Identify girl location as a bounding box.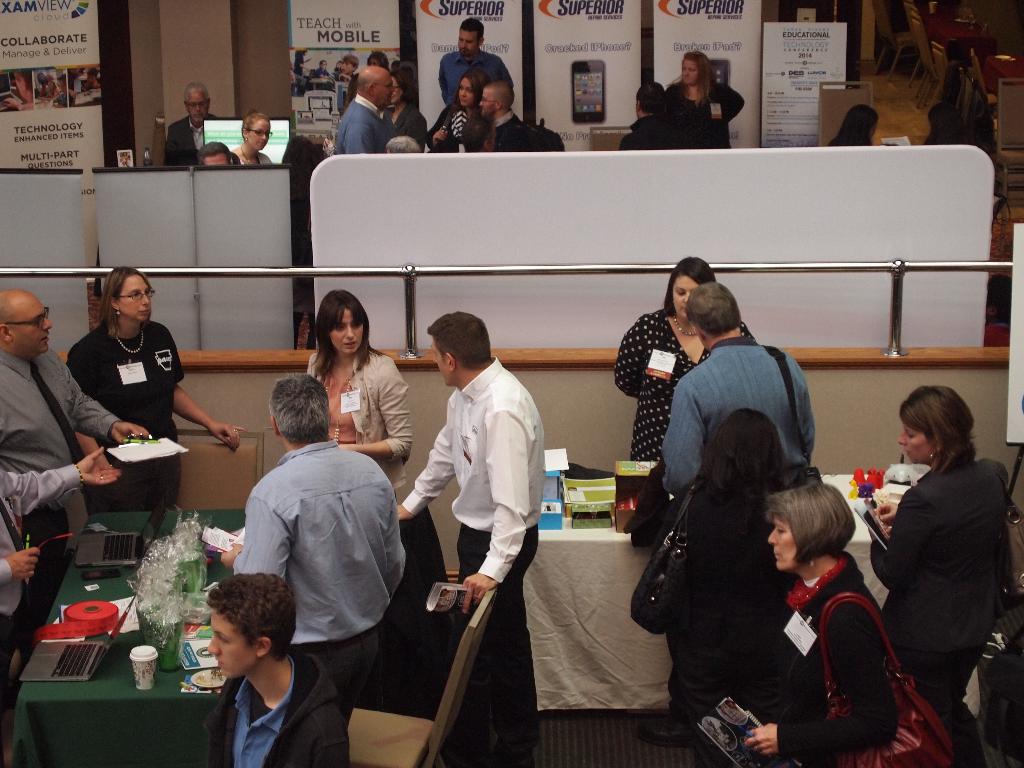
424:69:493:157.
